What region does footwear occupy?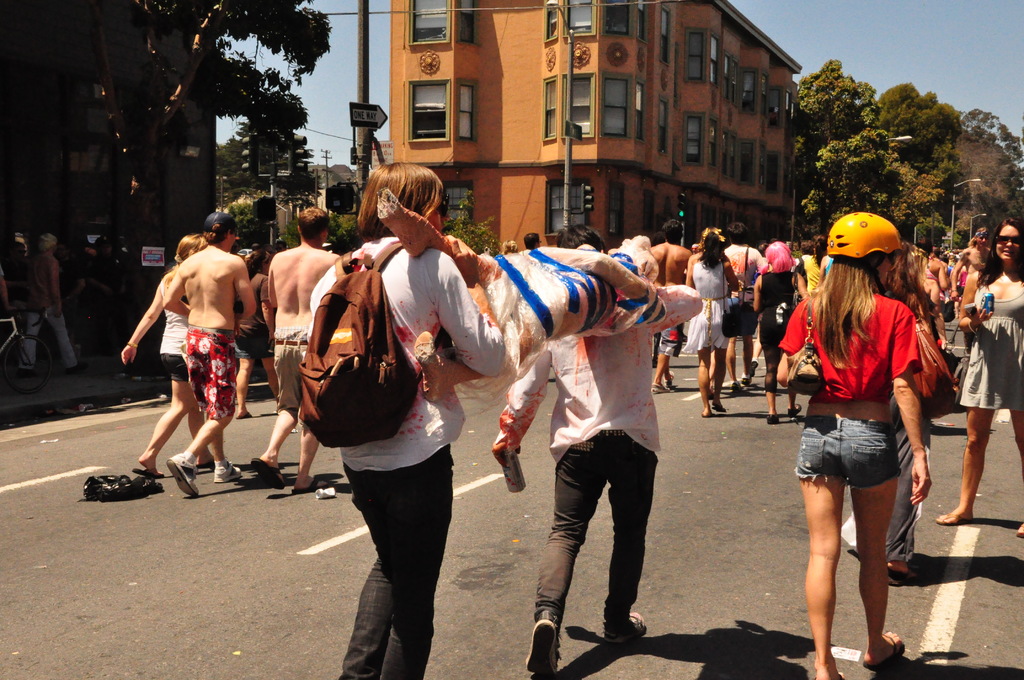
x1=291 y1=476 x2=331 y2=492.
